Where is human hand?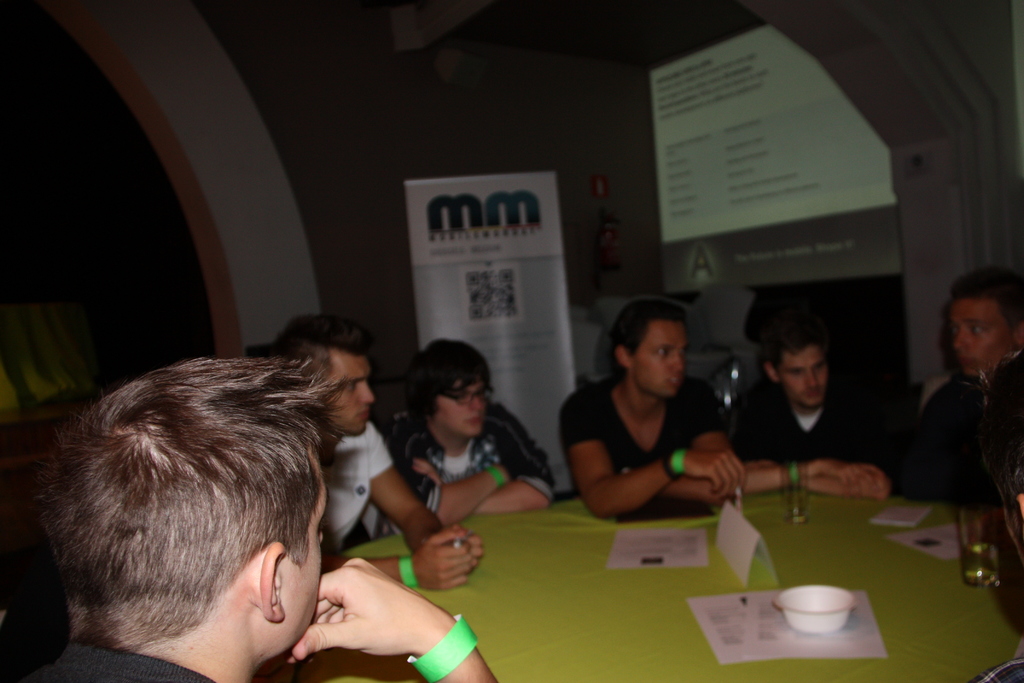
select_region(811, 457, 887, 497).
